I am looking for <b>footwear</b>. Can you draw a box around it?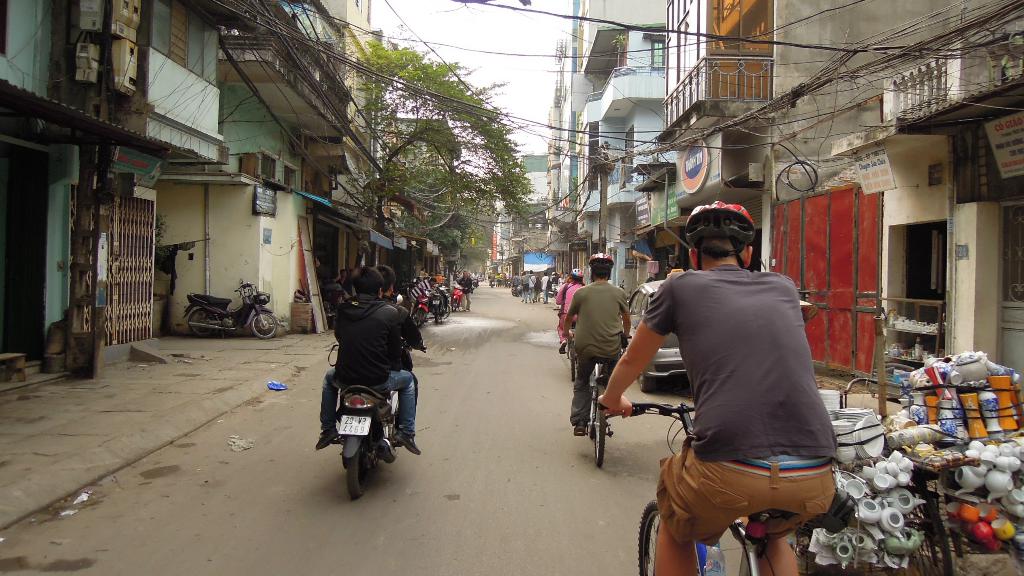
Sure, the bounding box is 316:428:339:451.
